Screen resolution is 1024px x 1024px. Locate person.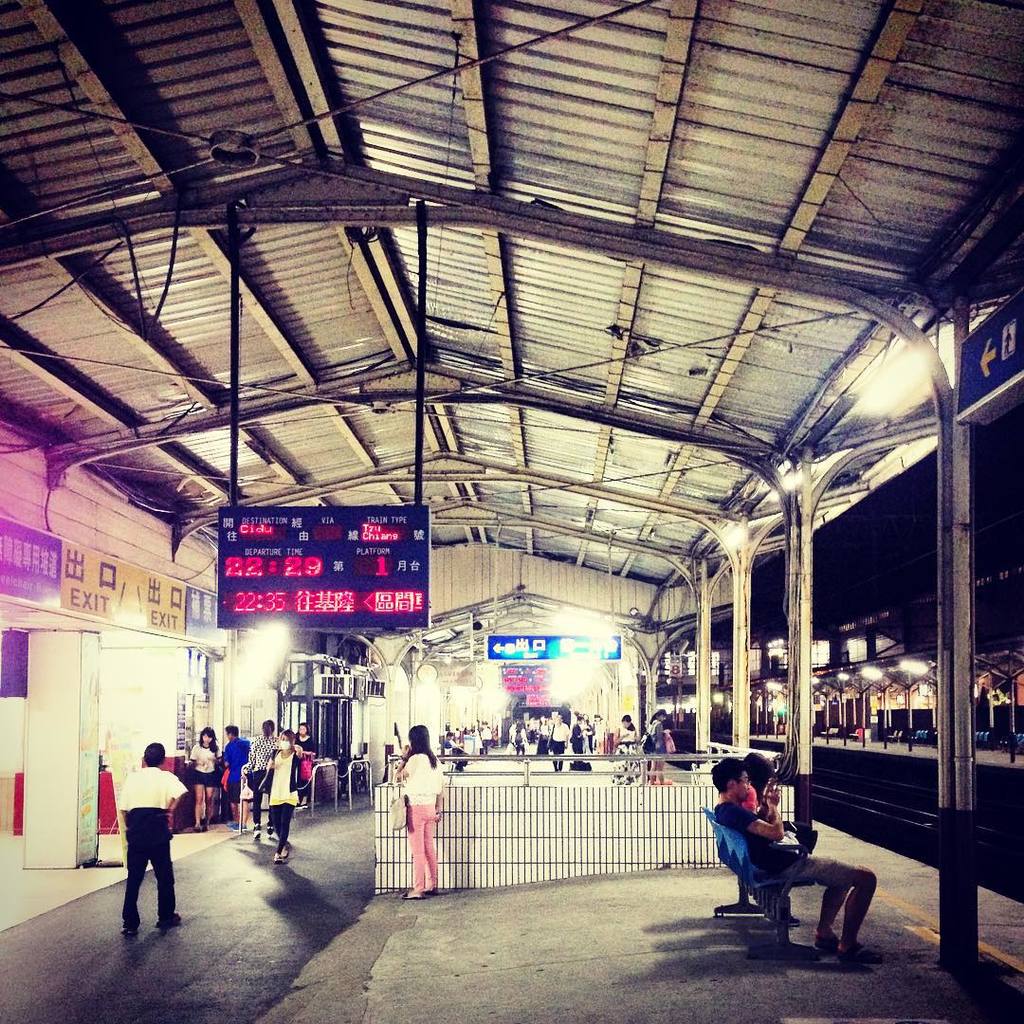
box(181, 721, 211, 825).
